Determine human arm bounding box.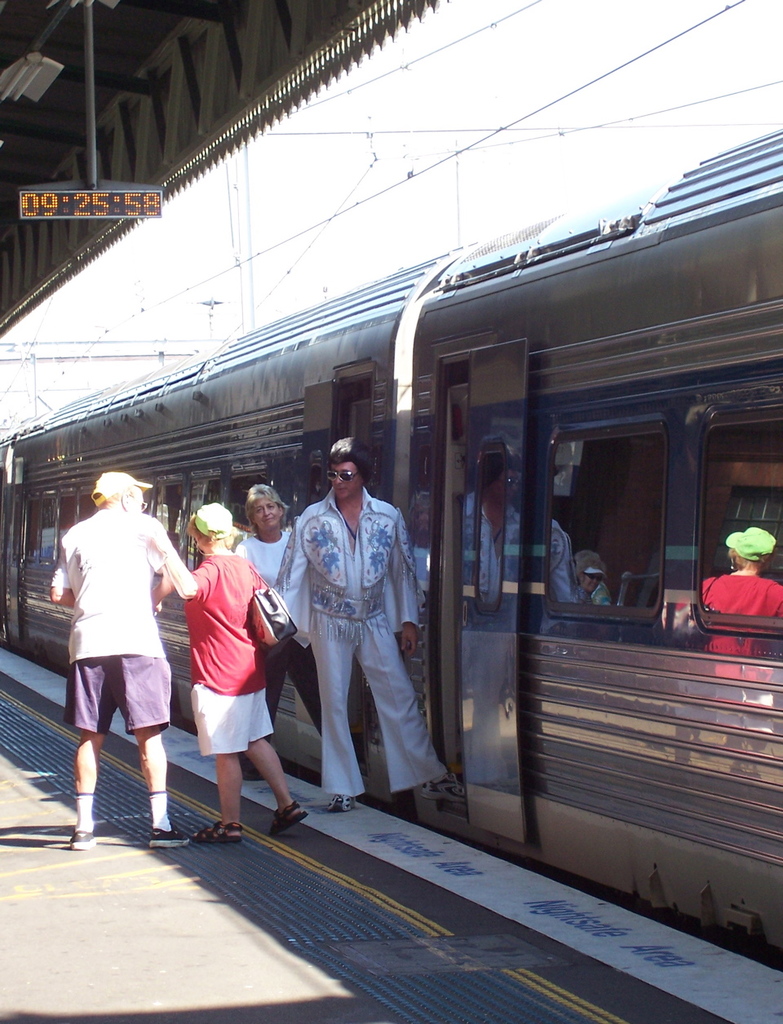
Determined: 261/510/311/613.
